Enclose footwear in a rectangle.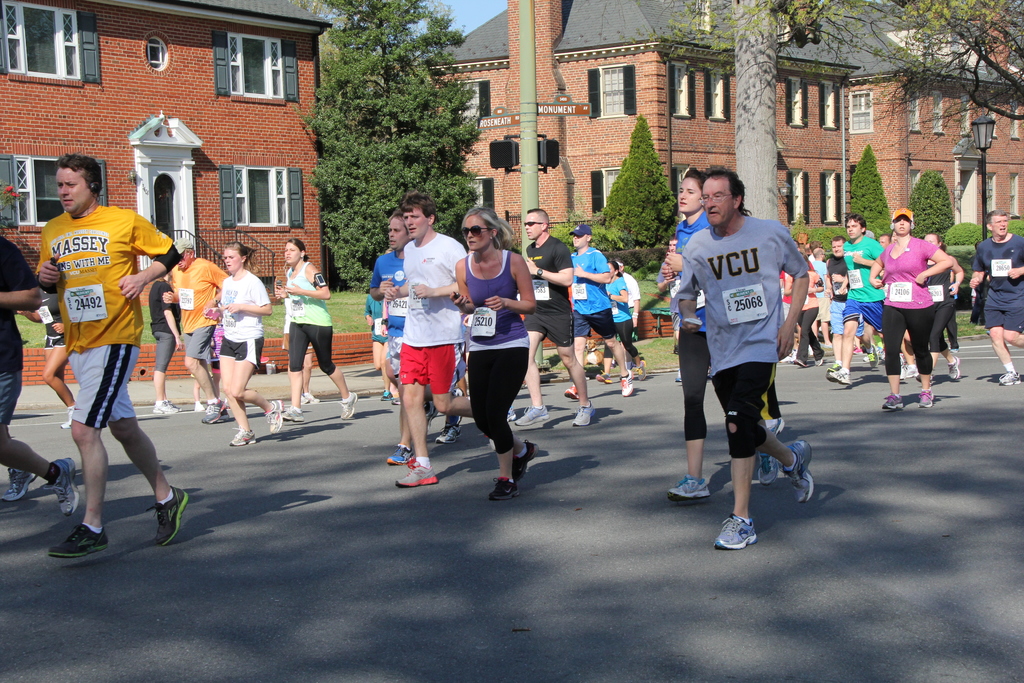
{"left": 563, "top": 382, "right": 579, "bottom": 401}.
